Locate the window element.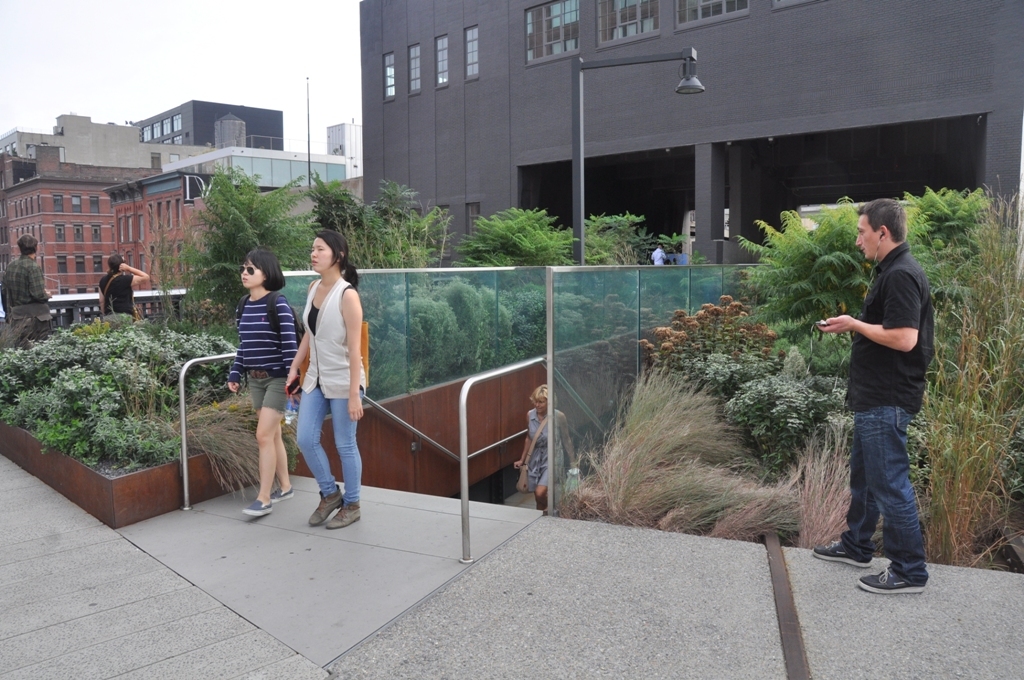
Element bbox: [406, 40, 422, 93].
